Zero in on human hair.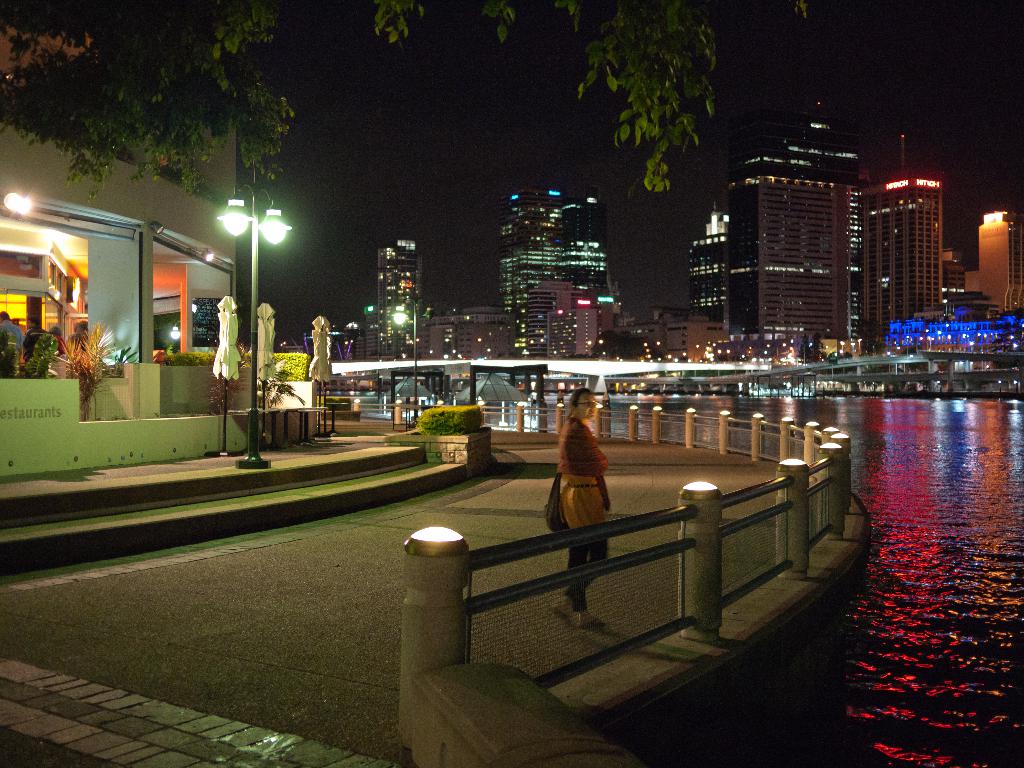
Zeroed in: (565, 385, 588, 415).
